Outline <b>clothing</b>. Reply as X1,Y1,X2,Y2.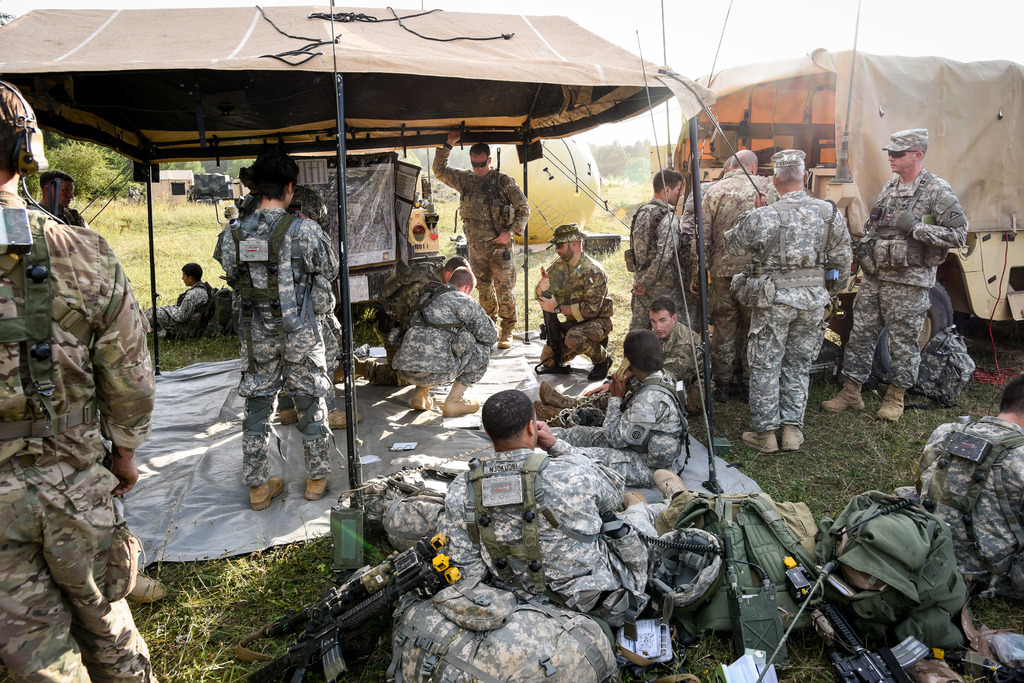
916,416,1023,597.
